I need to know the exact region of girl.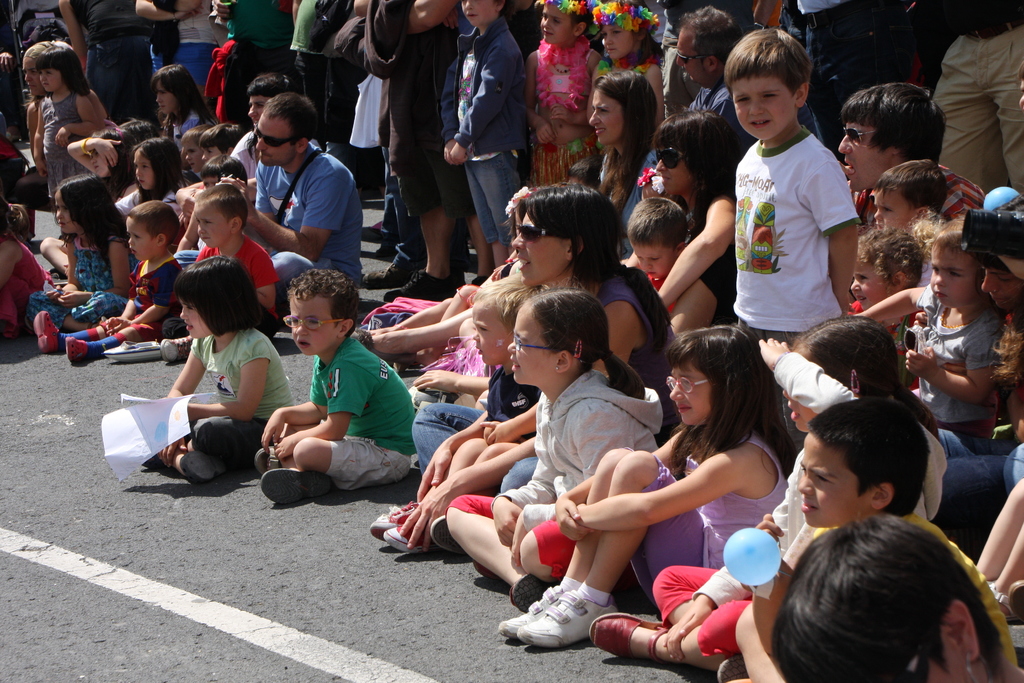
Region: <region>441, 0, 524, 285</region>.
